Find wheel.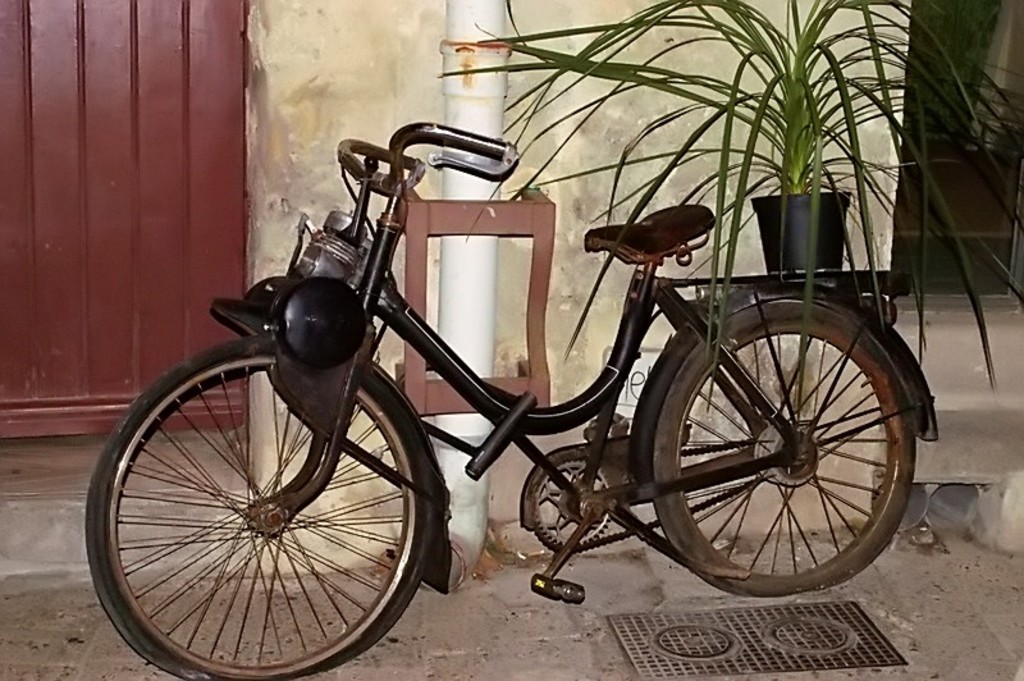
636,292,922,594.
